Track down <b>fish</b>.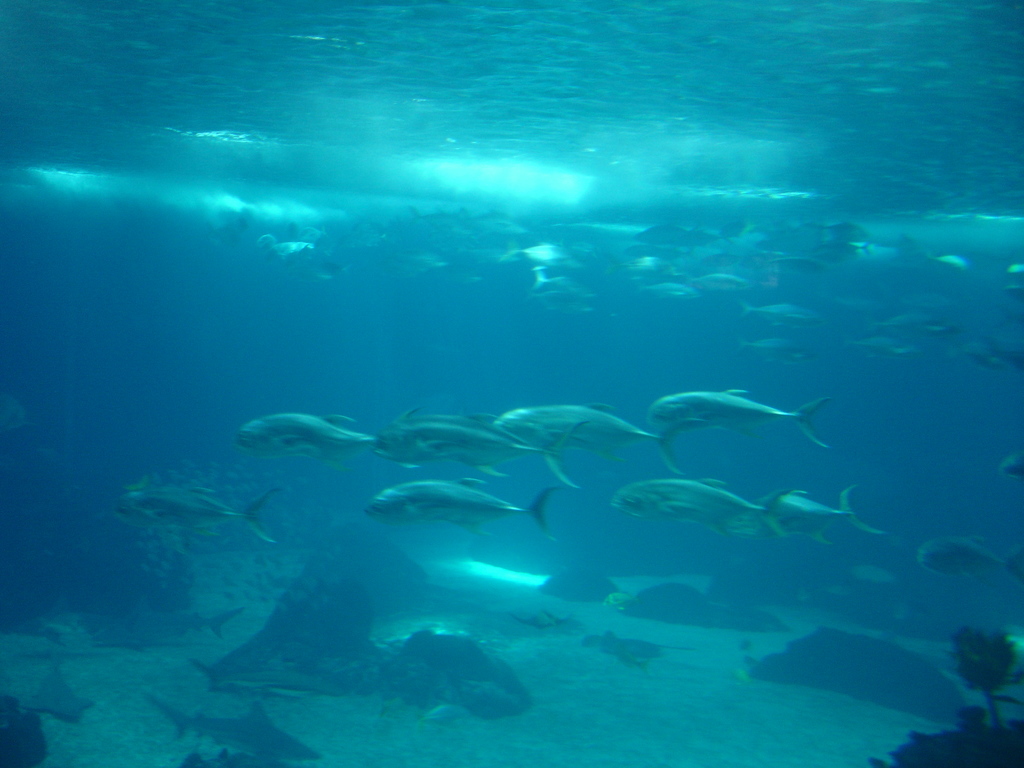
Tracked to 646, 387, 830, 447.
